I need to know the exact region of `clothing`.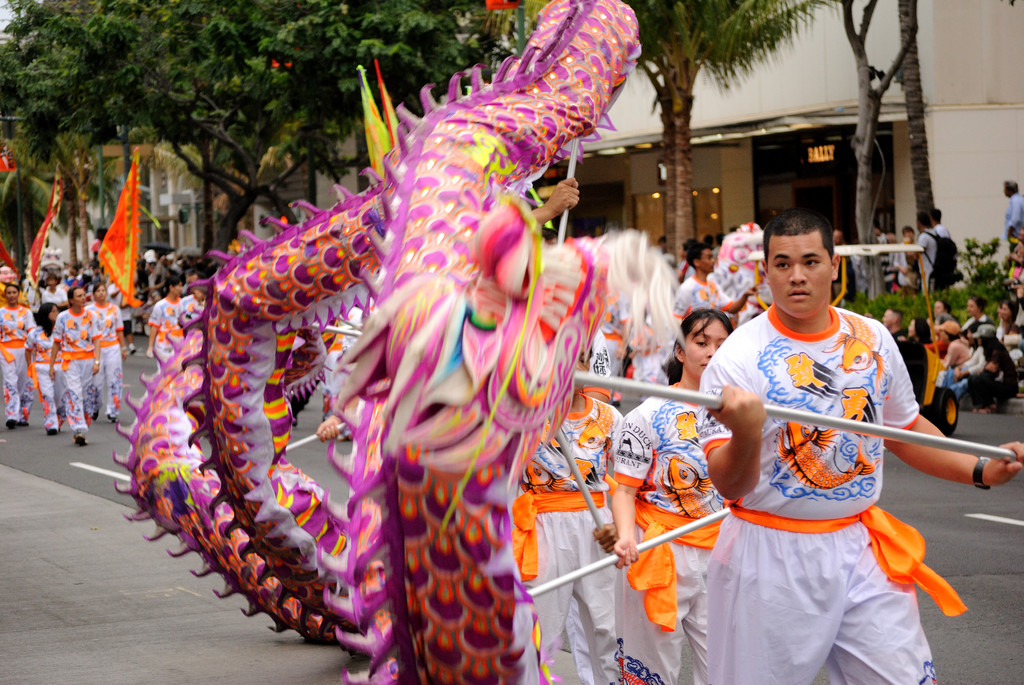
Region: [x1=136, y1=269, x2=164, y2=329].
